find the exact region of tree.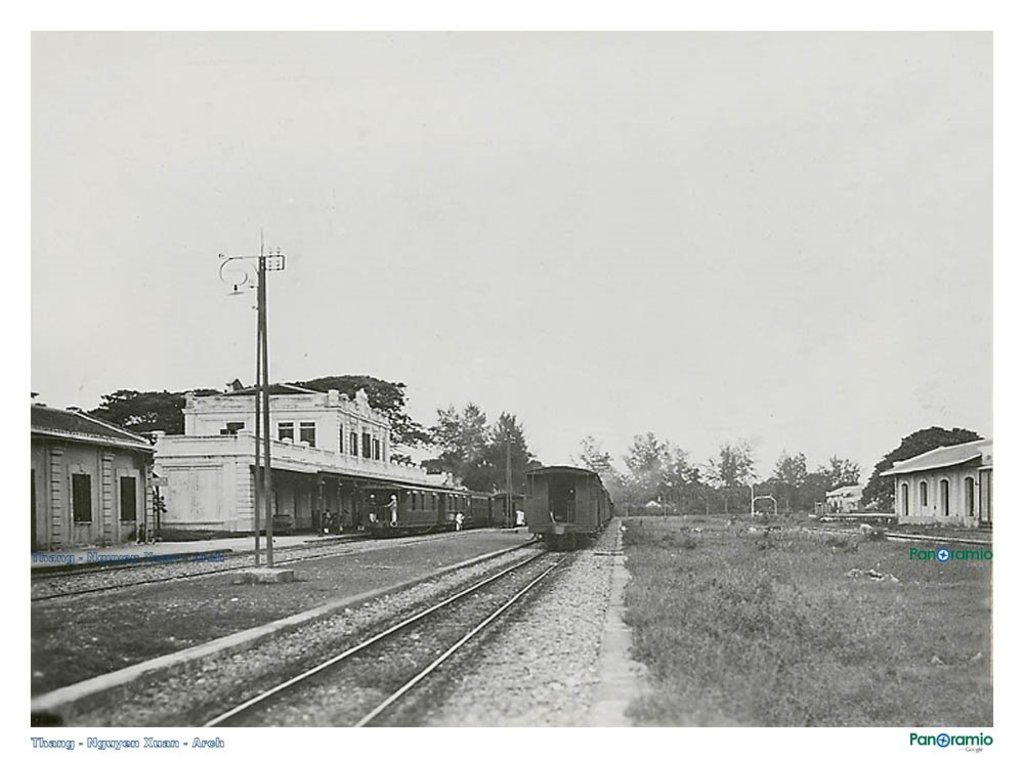
Exact region: left=95, top=364, right=349, bottom=444.
